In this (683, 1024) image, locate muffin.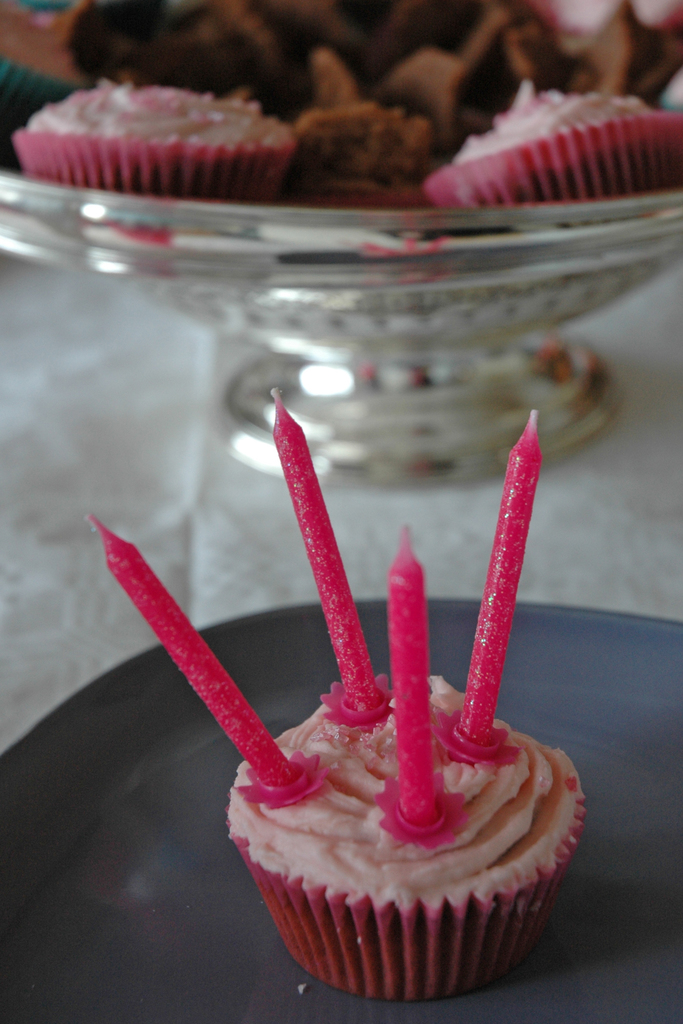
Bounding box: {"left": 12, "top": 84, "right": 292, "bottom": 205}.
